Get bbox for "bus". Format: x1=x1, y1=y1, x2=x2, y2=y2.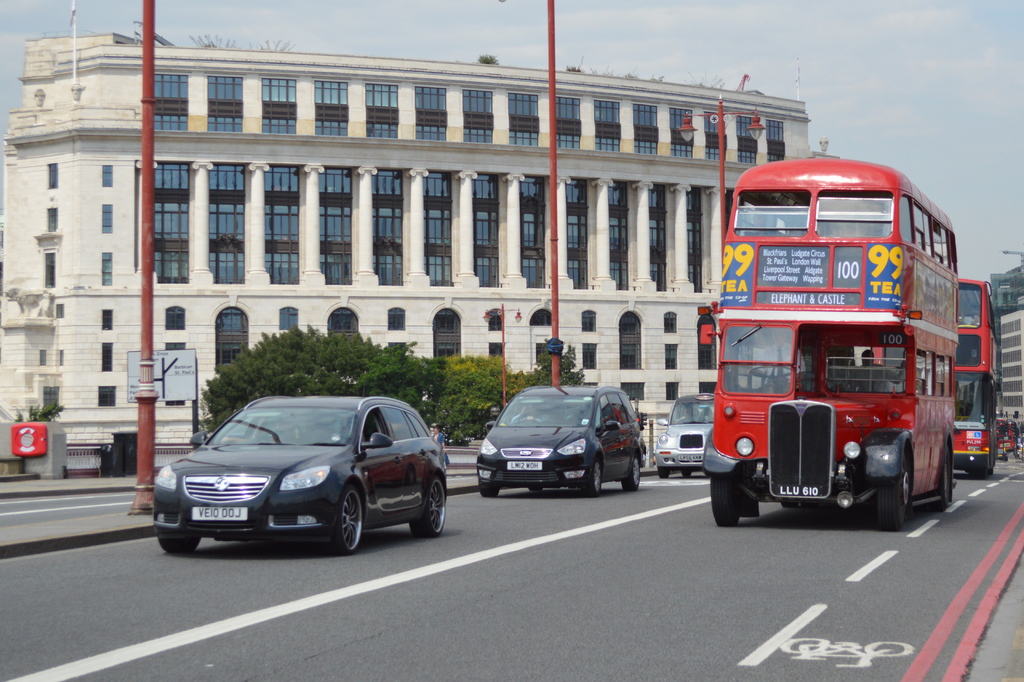
x1=952, y1=276, x2=1004, y2=480.
